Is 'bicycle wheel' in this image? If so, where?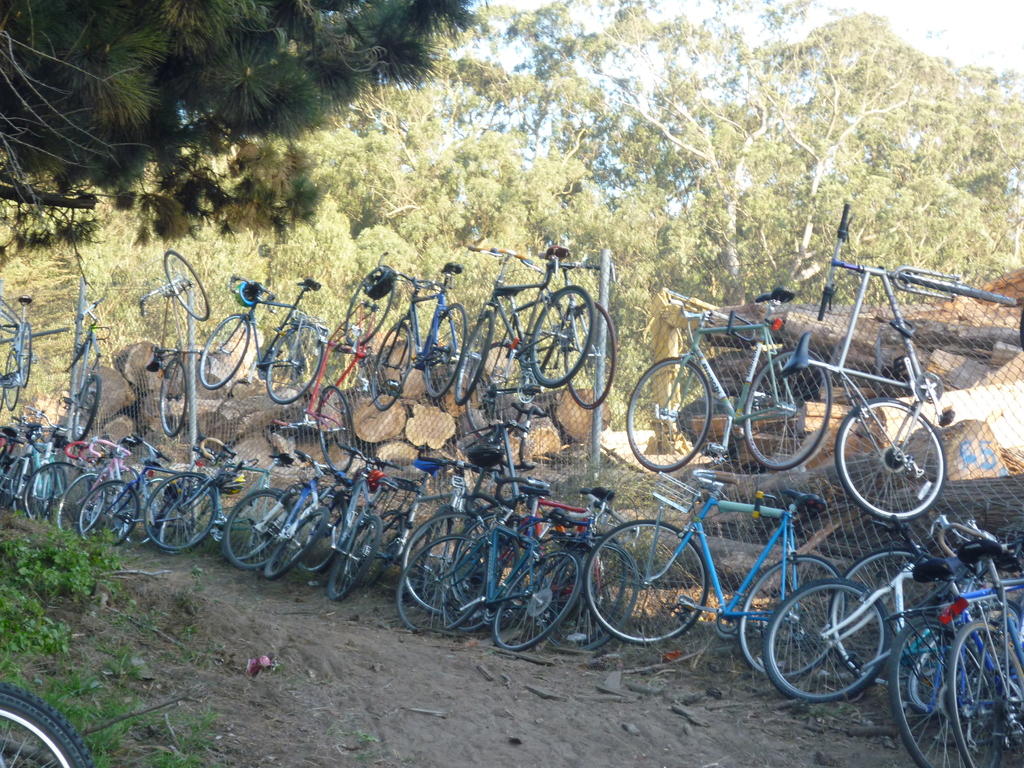
Yes, at bbox=[618, 351, 715, 468].
